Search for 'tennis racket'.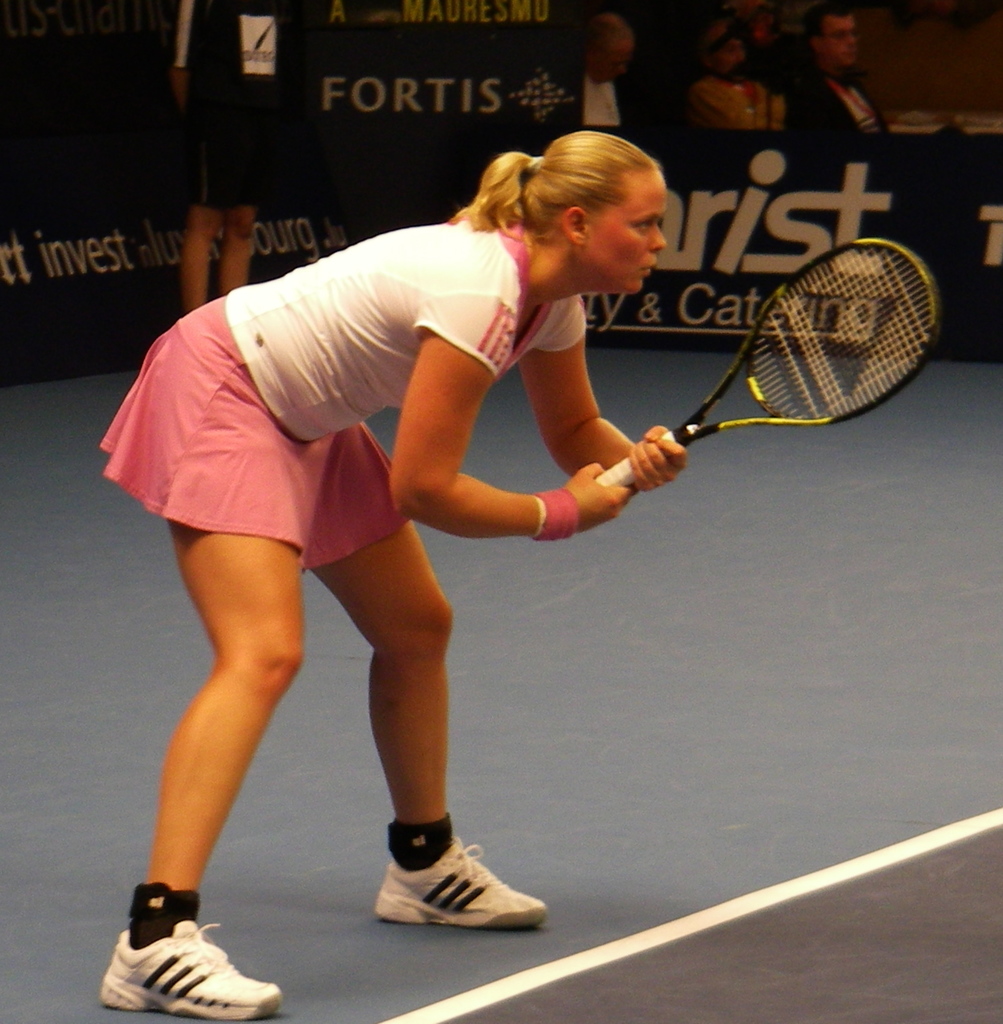
Found at [left=598, top=234, right=942, bottom=484].
